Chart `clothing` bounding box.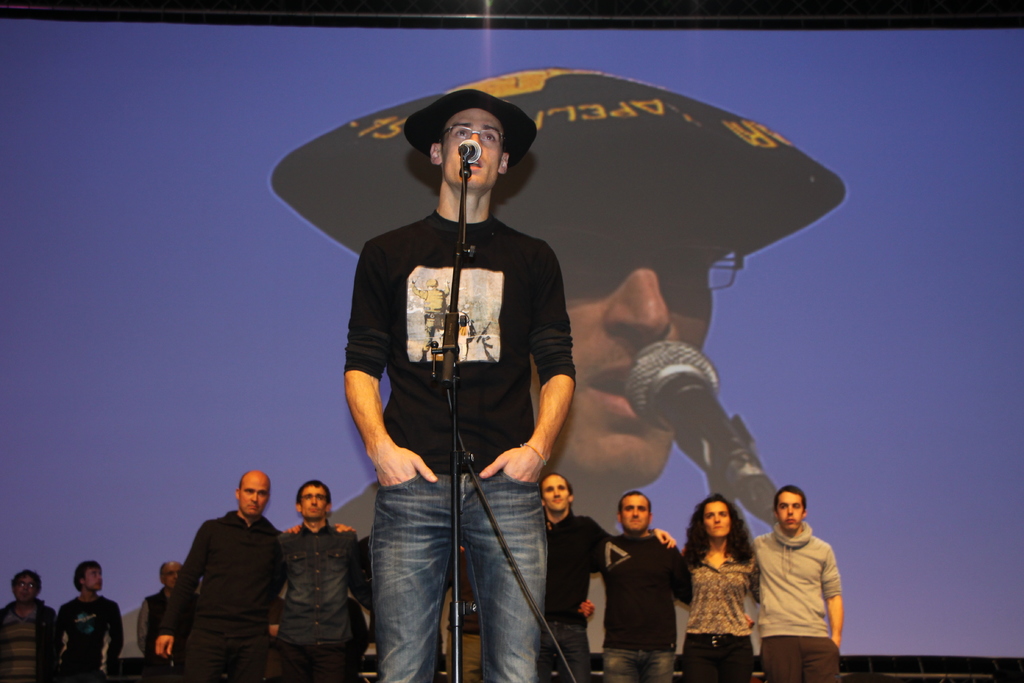
Charted: [164, 502, 282, 682].
